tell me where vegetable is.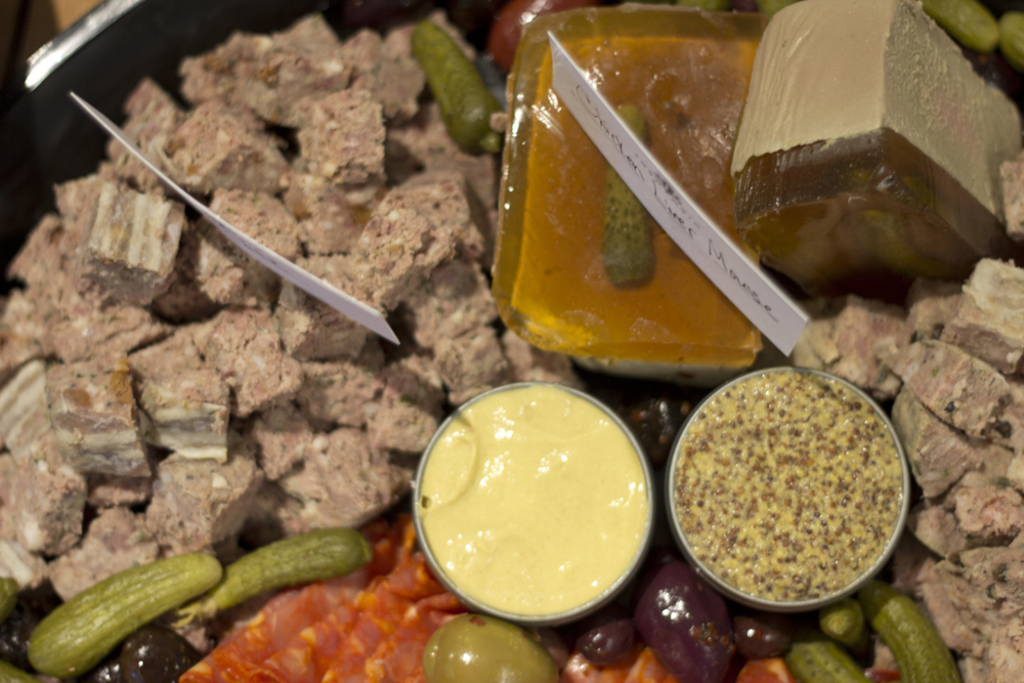
vegetable is at bbox(173, 529, 364, 641).
